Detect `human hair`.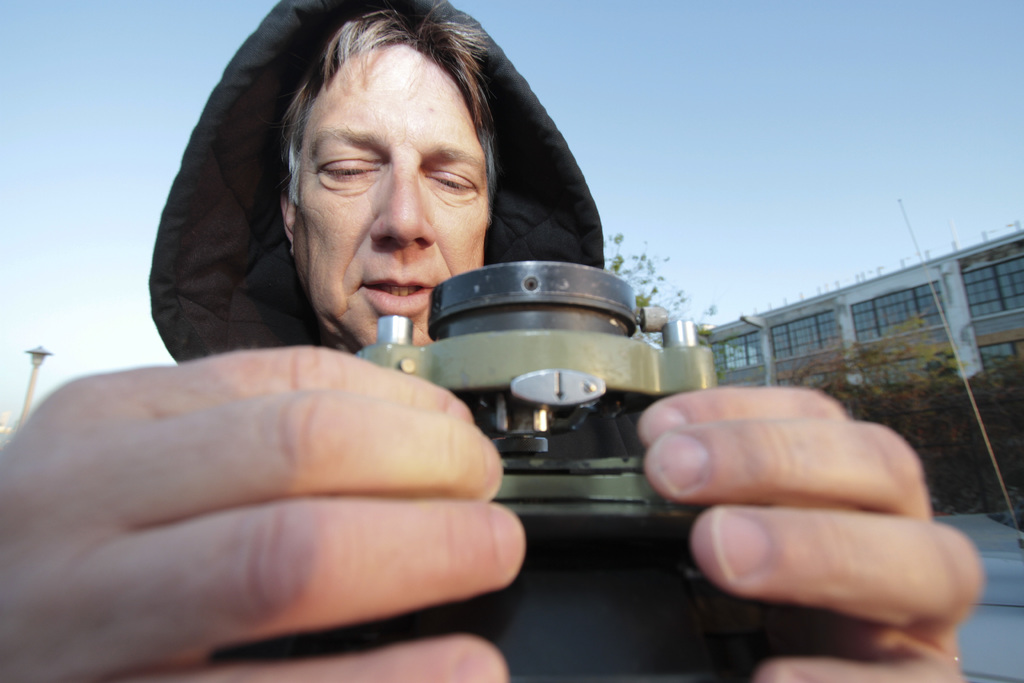
Detected at {"left": 269, "top": 0, "right": 506, "bottom": 218}.
